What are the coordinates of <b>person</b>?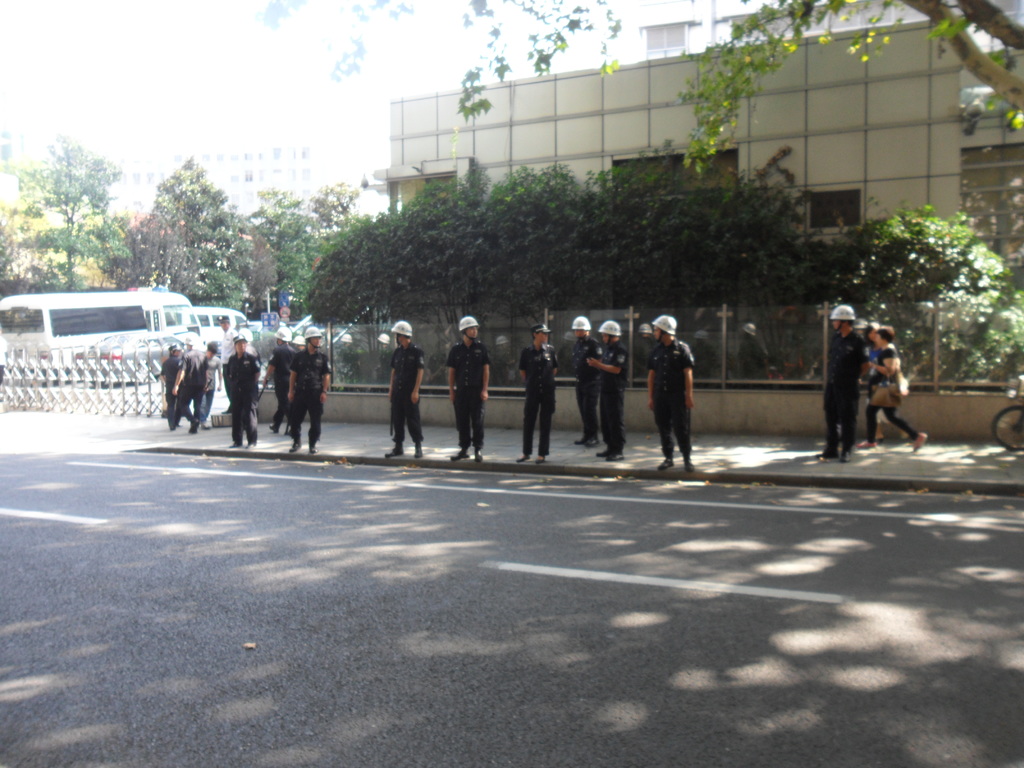
box=[822, 307, 863, 458].
